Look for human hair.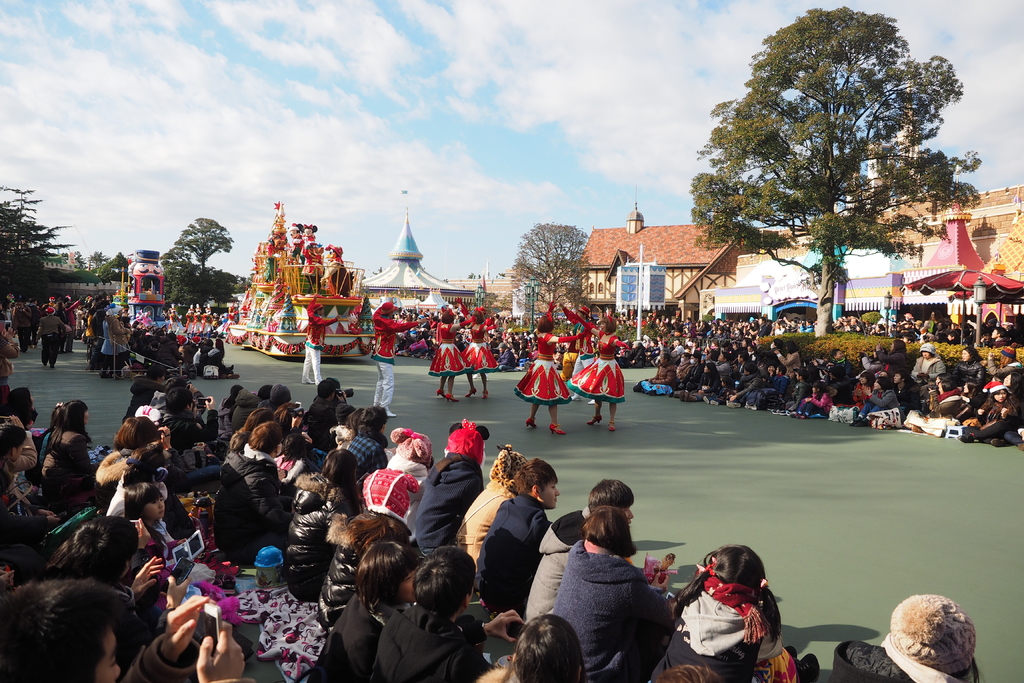
Found: (316,379,335,398).
